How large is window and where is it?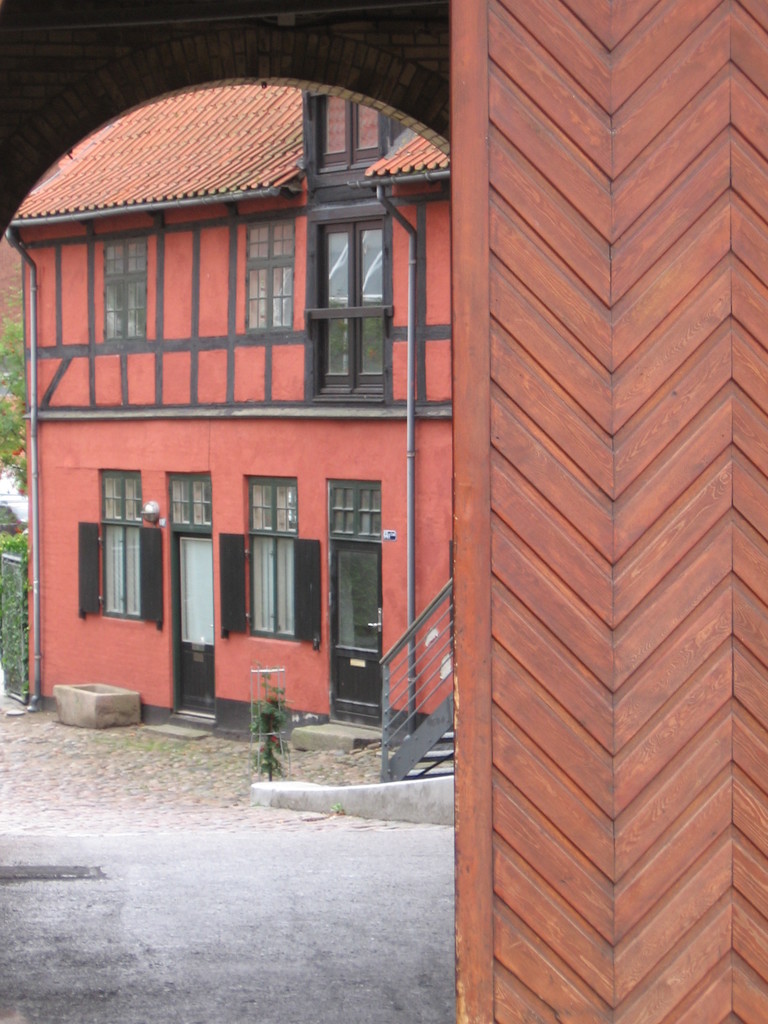
Bounding box: BBox(205, 467, 325, 647).
